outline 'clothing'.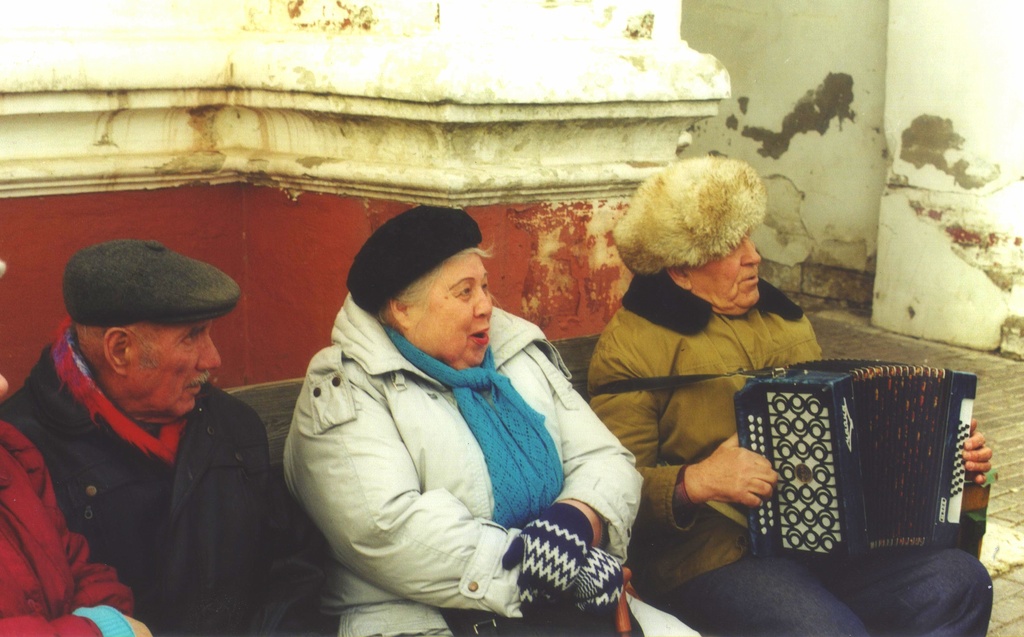
Outline: <bbox>594, 258, 1007, 636</bbox>.
